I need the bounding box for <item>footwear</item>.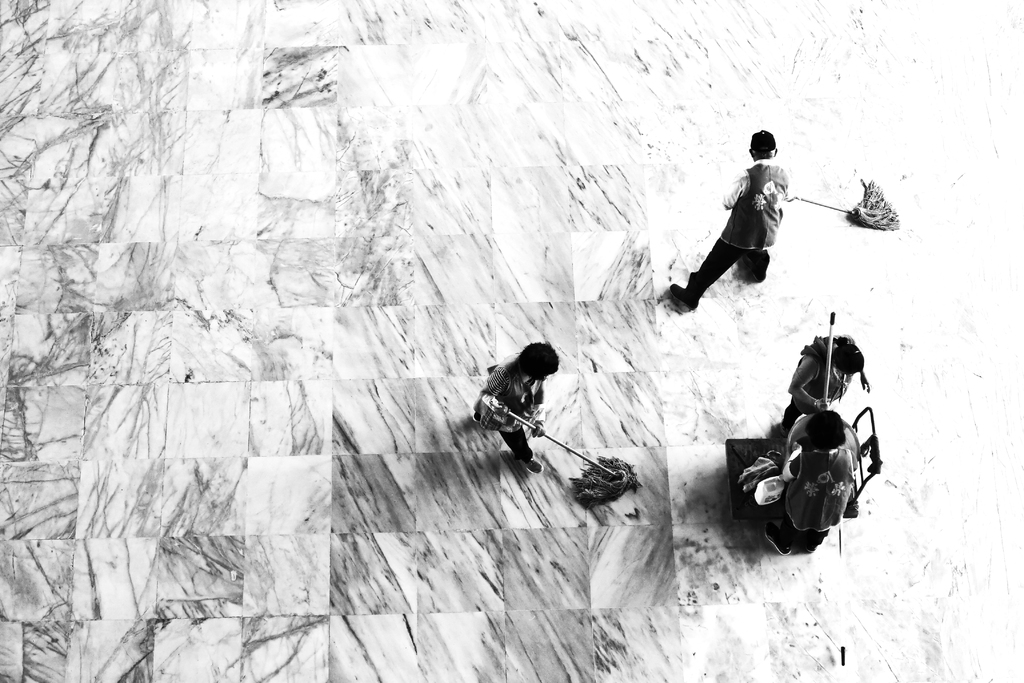
Here it is: [left=752, top=251, right=768, bottom=284].
